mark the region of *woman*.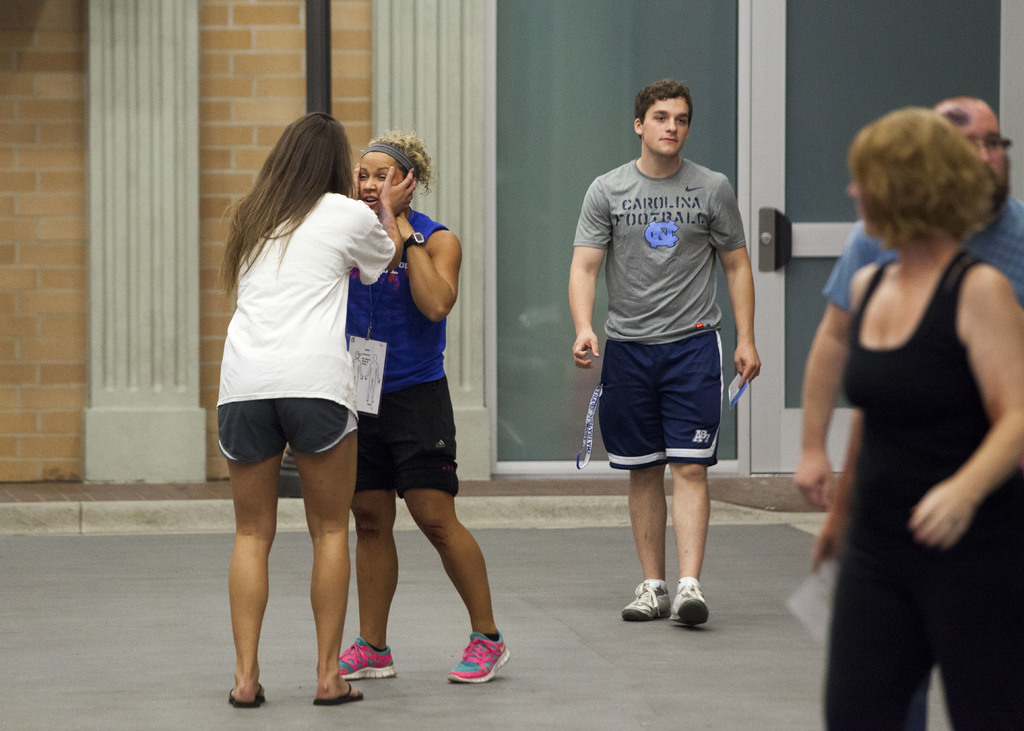
Region: pyautogui.locateOnScreen(787, 106, 1023, 730).
